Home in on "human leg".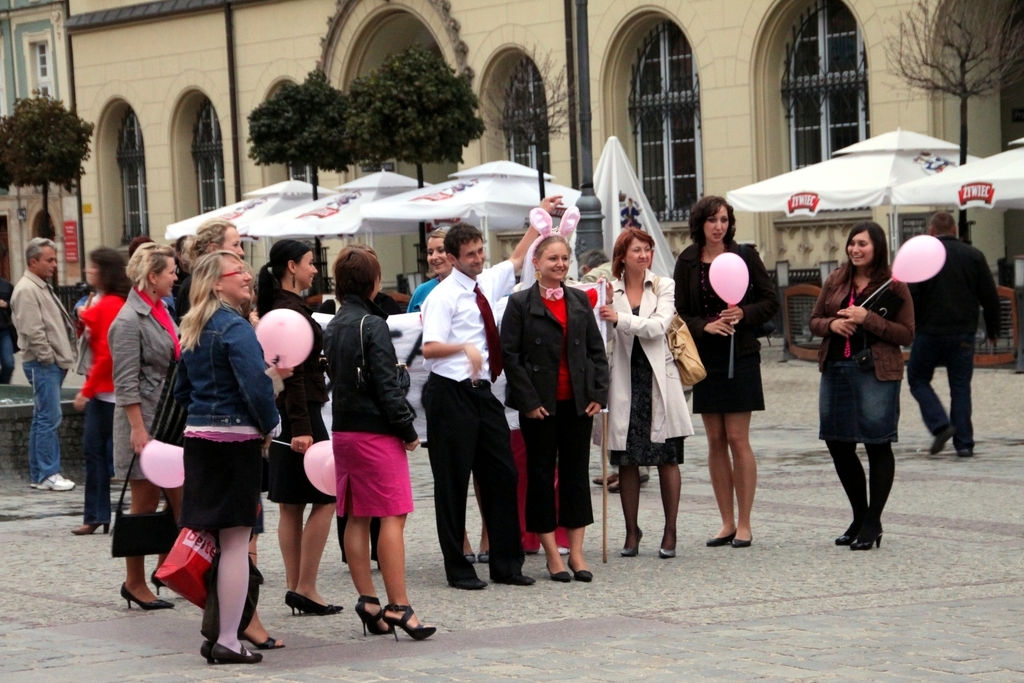
Homed in at 119/481/175/613.
